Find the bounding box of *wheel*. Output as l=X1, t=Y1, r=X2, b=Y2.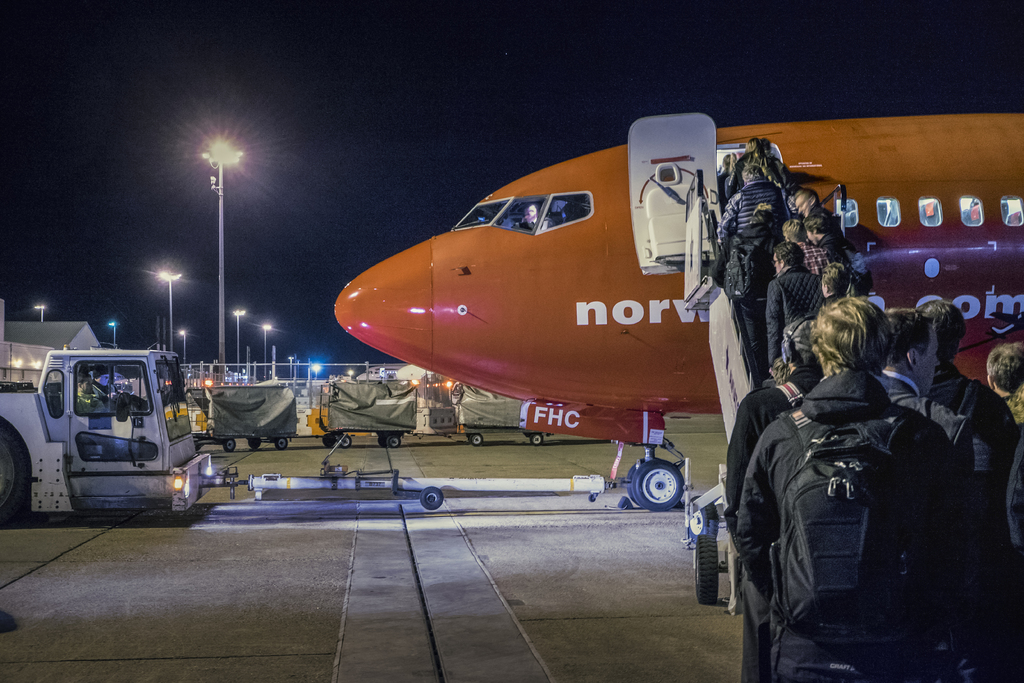
l=321, t=432, r=335, b=447.
